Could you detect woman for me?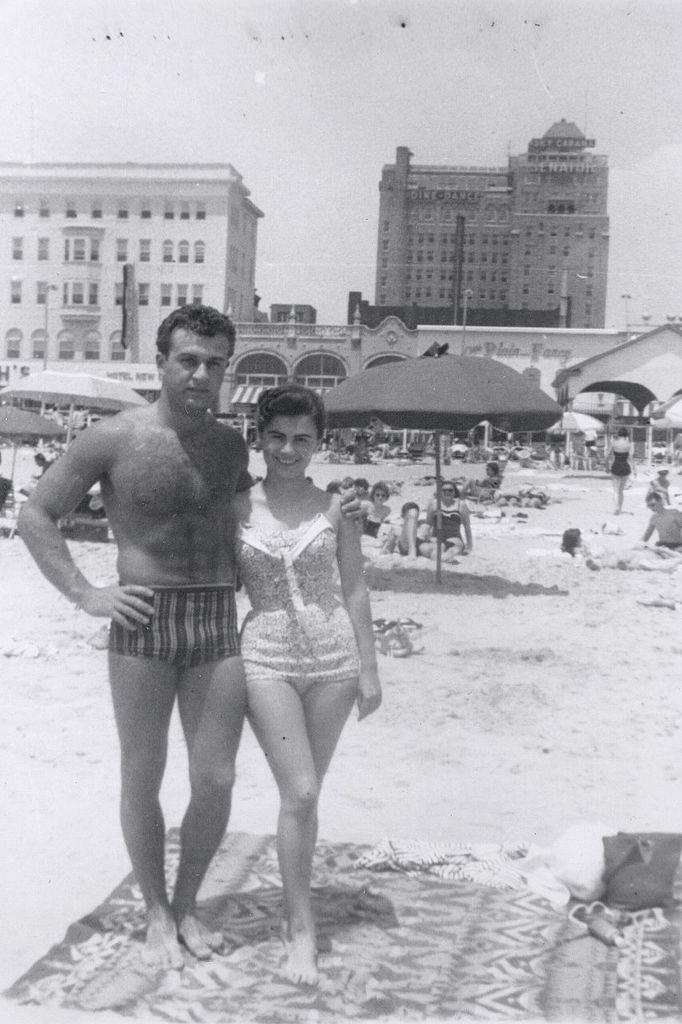
Detection result: box(650, 466, 672, 505).
